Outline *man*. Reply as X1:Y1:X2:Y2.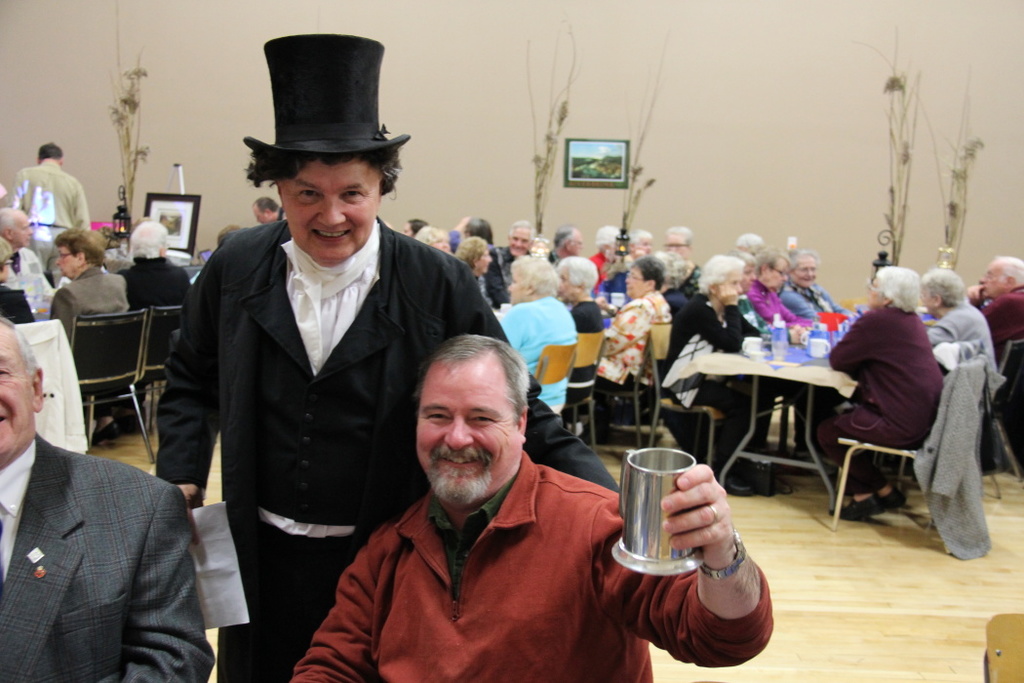
958:250:1023:381.
